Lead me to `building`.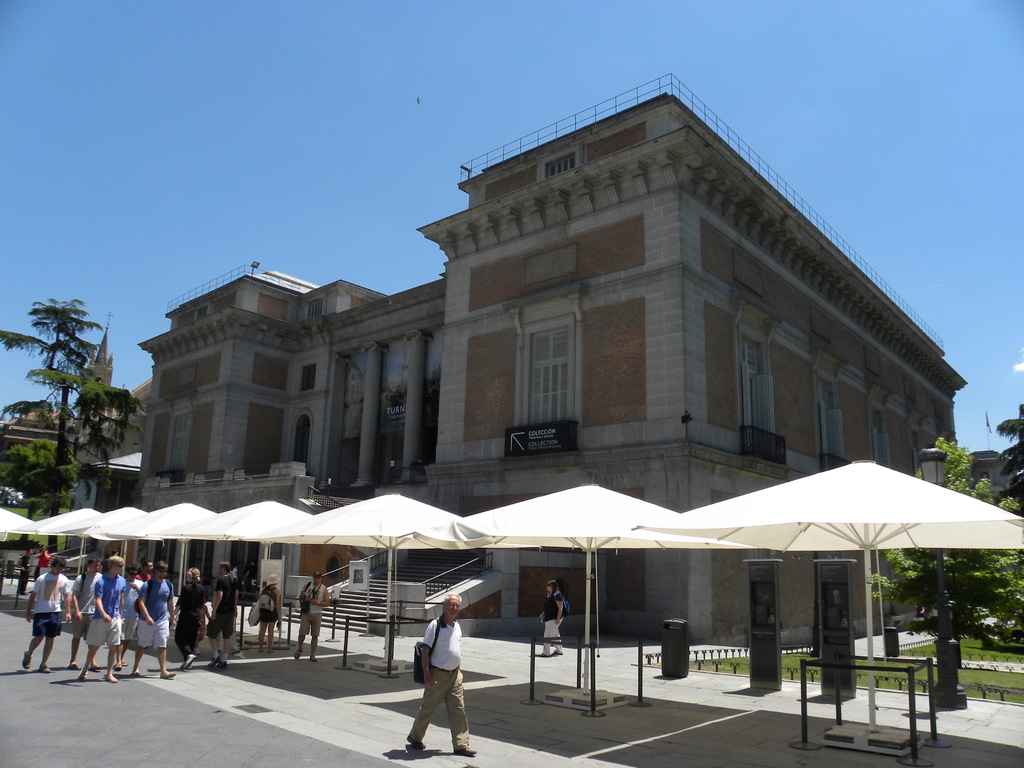
Lead to left=972, top=450, right=1023, bottom=504.
